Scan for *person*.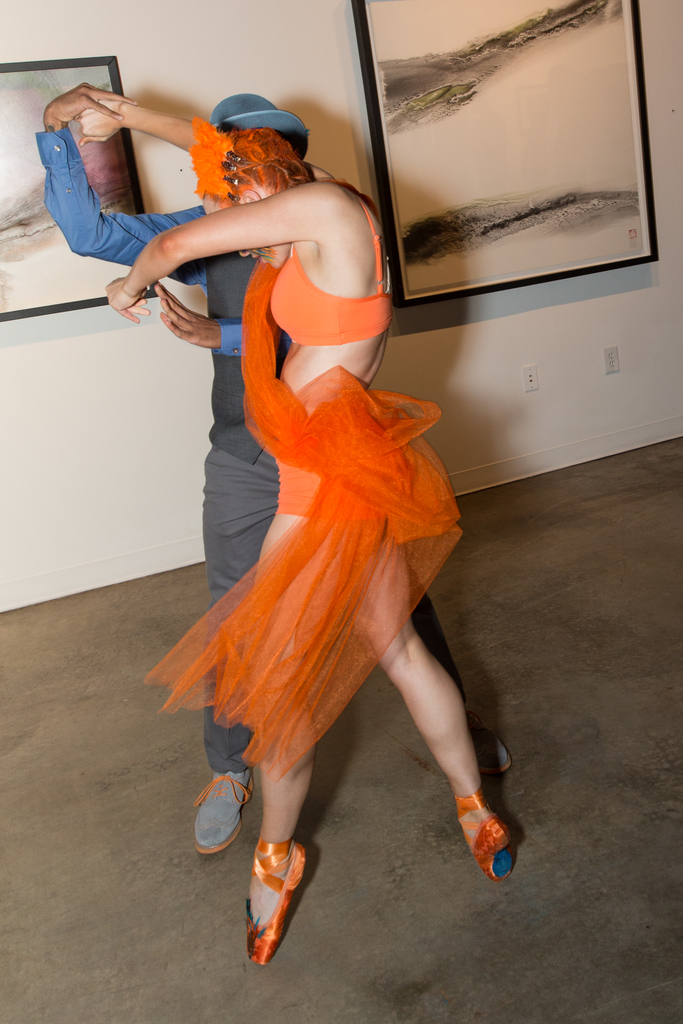
Scan result: bbox=(29, 81, 521, 854).
